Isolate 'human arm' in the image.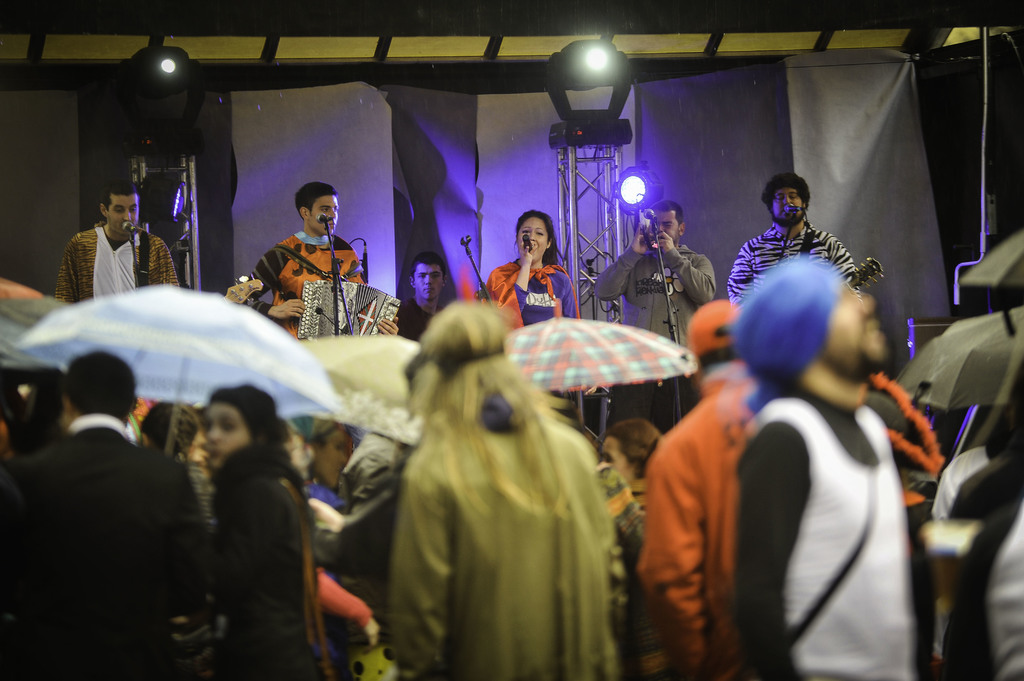
Isolated region: left=724, top=240, right=755, bottom=307.
